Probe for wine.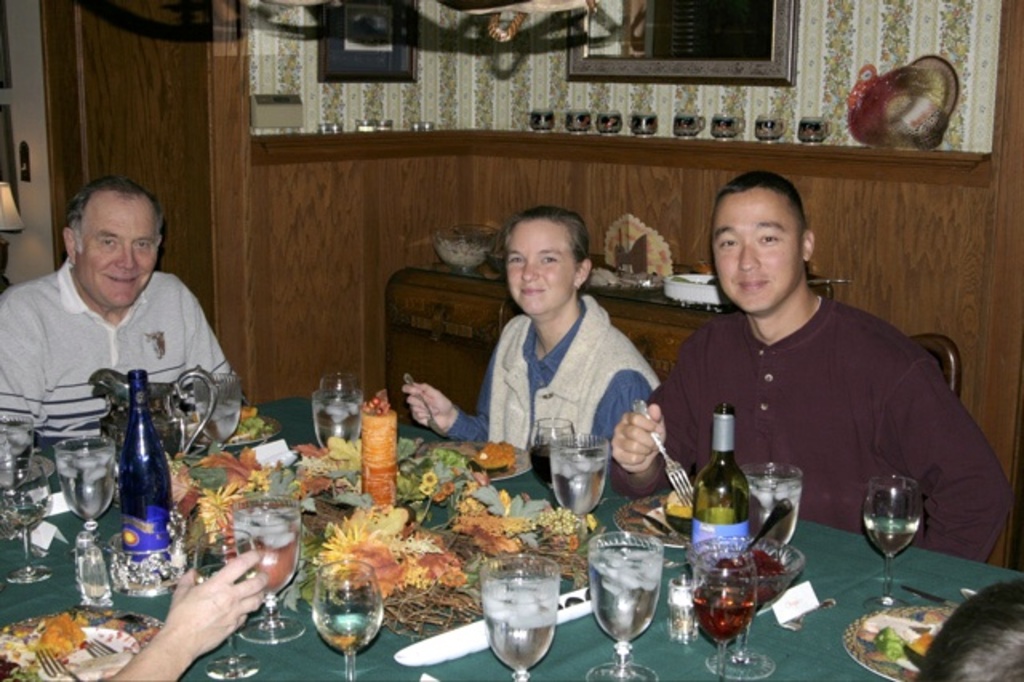
Probe result: 322:610:381:655.
